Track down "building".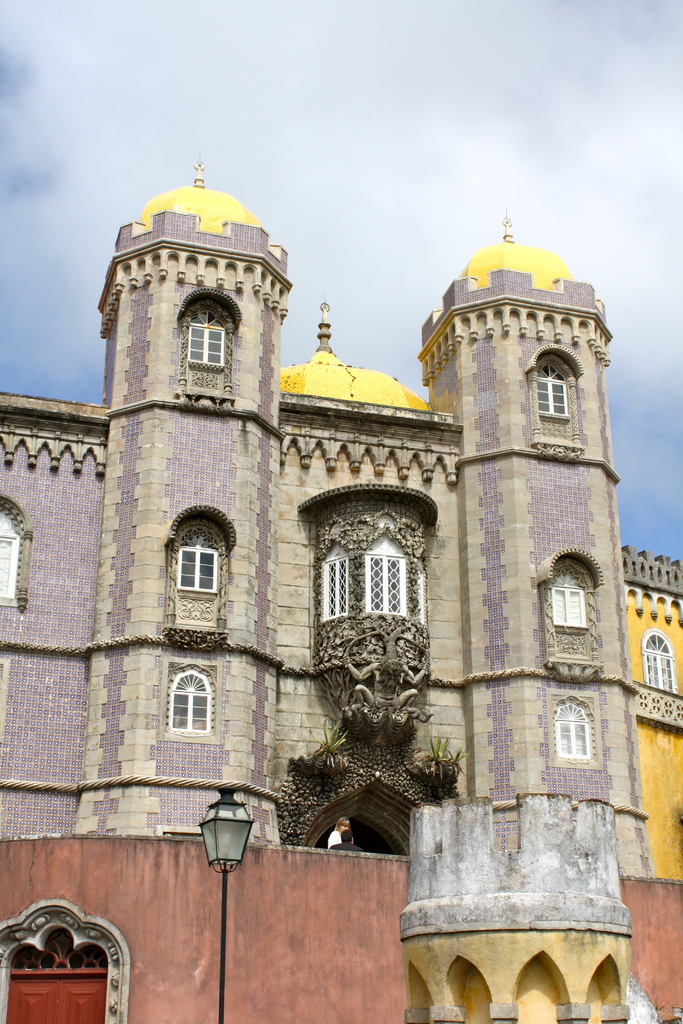
Tracked to [x1=0, y1=164, x2=682, y2=1023].
